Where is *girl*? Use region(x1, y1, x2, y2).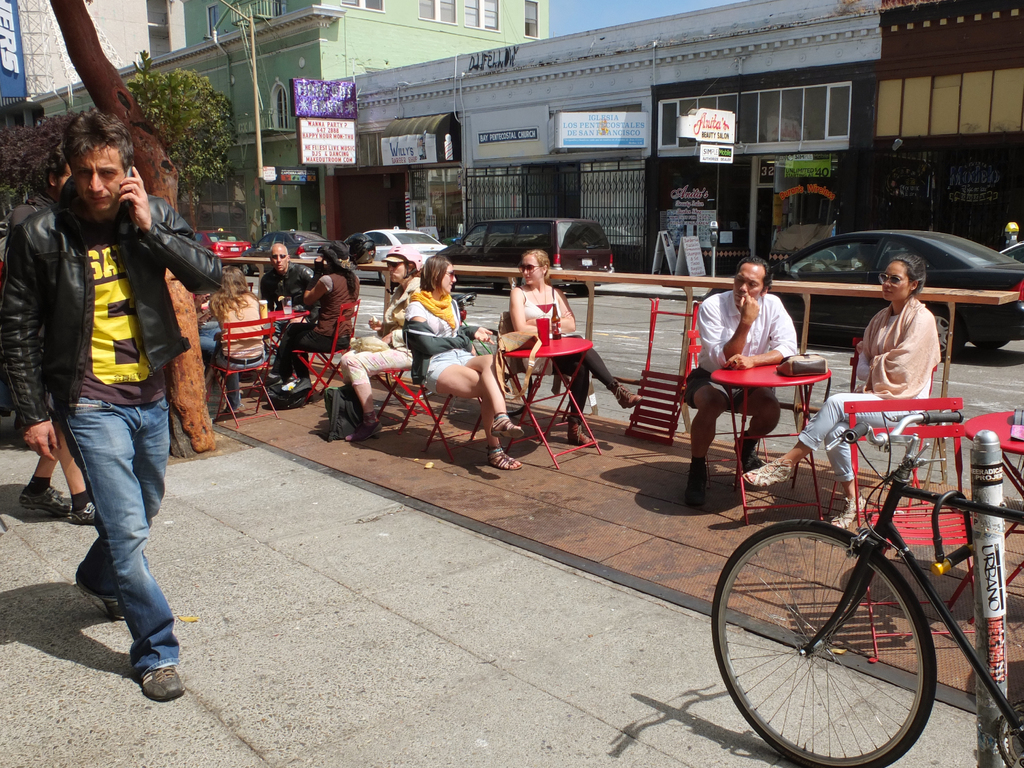
region(740, 250, 943, 534).
